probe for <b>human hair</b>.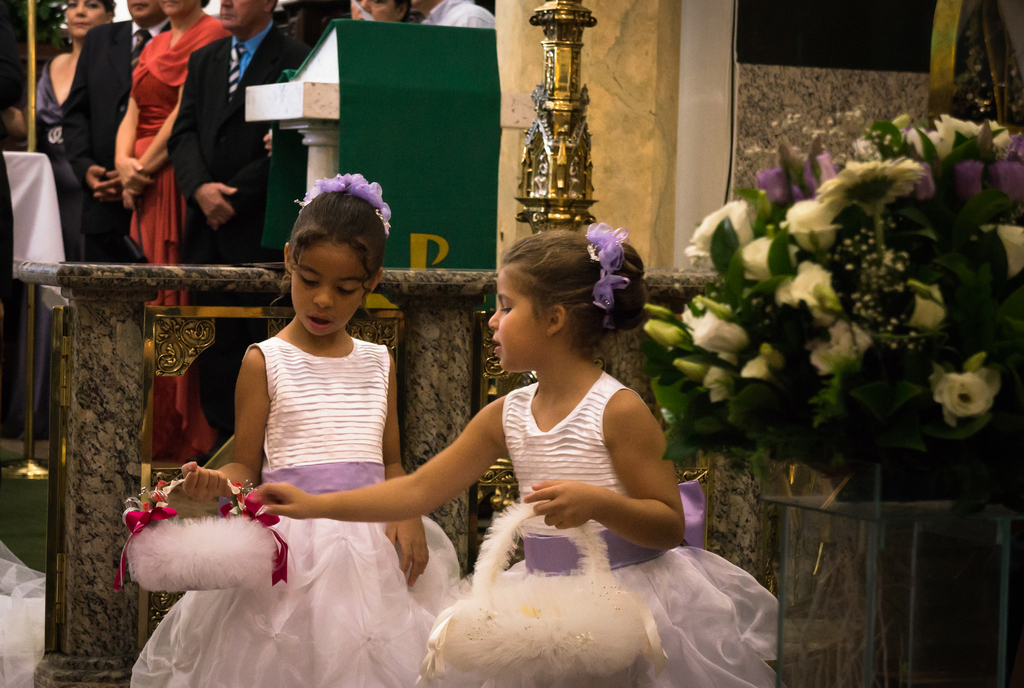
Probe result: pyautogui.locateOnScreen(266, 0, 282, 15).
